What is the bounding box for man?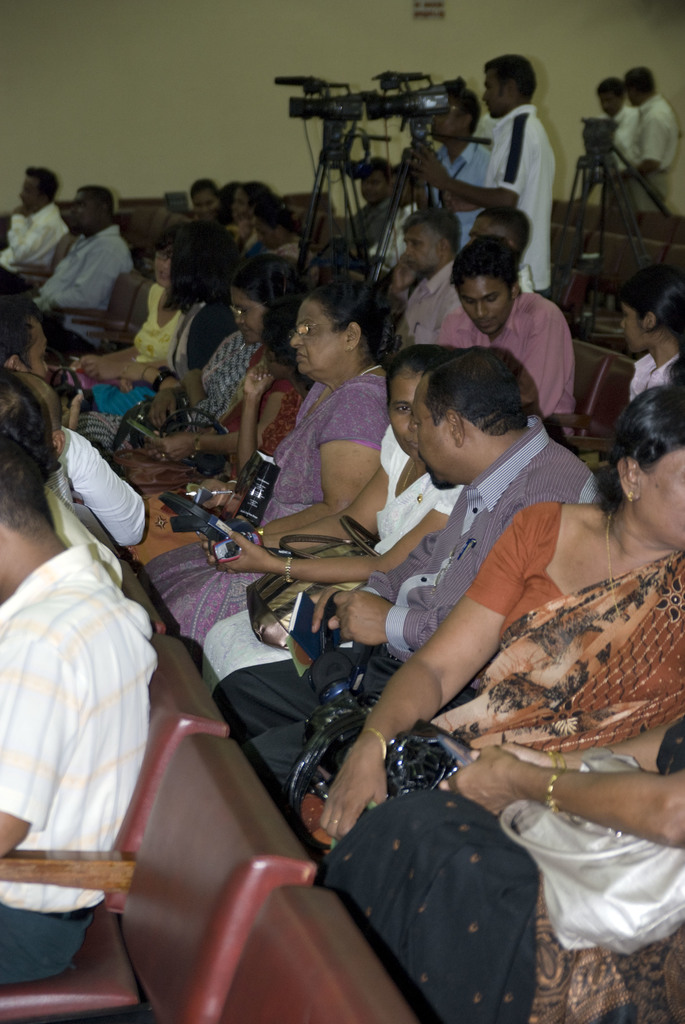
detection(215, 346, 611, 786).
